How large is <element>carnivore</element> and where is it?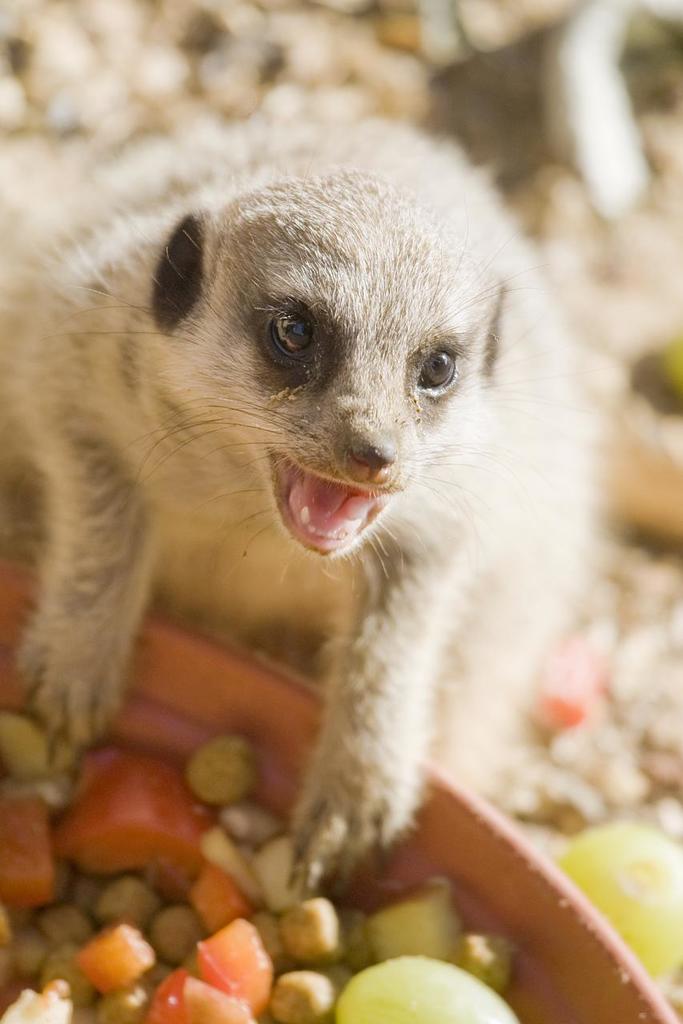
Bounding box: select_region(0, 90, 613, 881).
